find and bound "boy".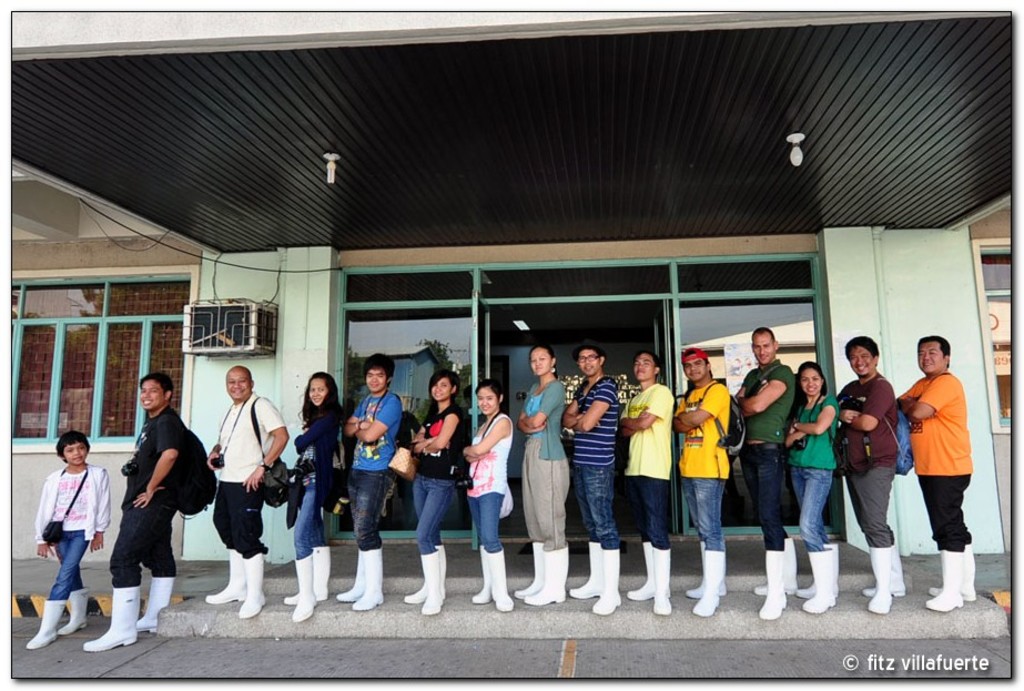
Bound: l=620, t=352, r=671, b=616.
